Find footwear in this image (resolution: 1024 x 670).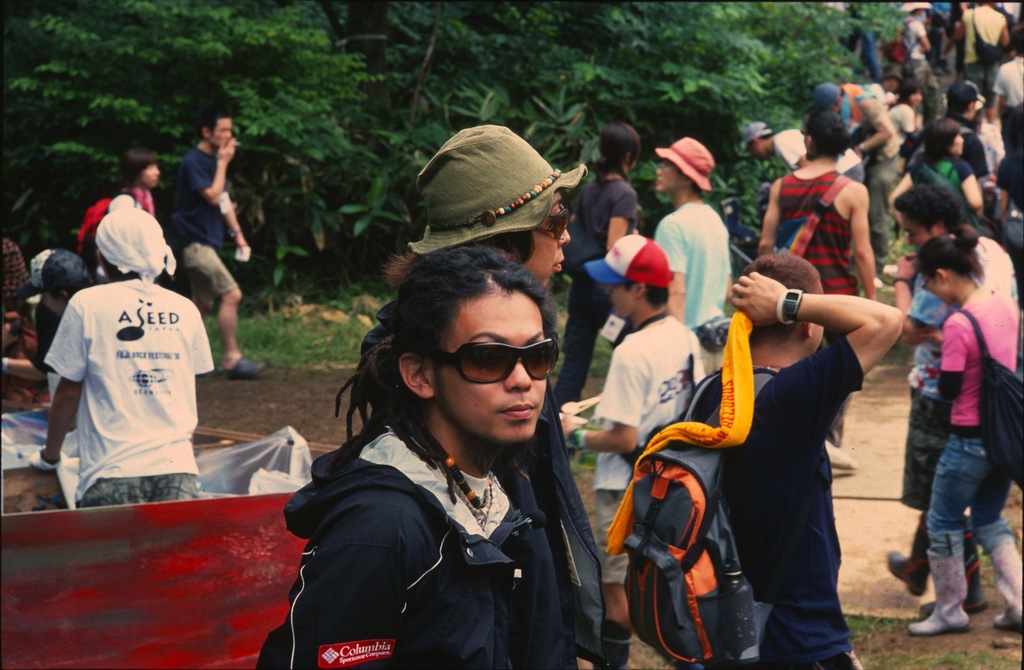
select_region(990, 518, 1023, 631).
